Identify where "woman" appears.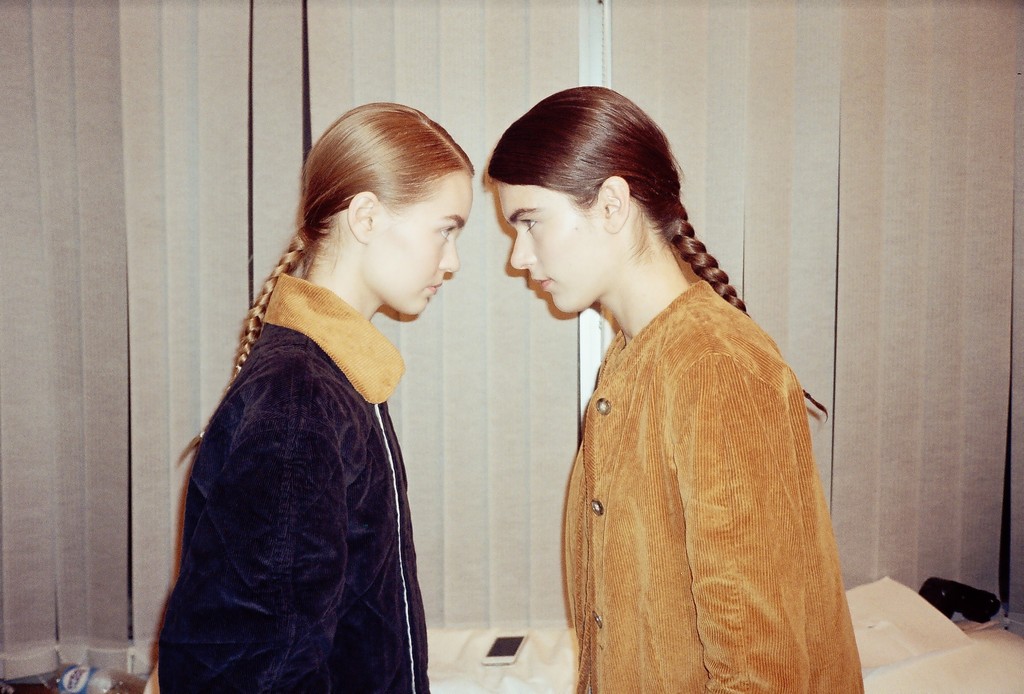
Appears at rect(144, 97, 478, 693).
